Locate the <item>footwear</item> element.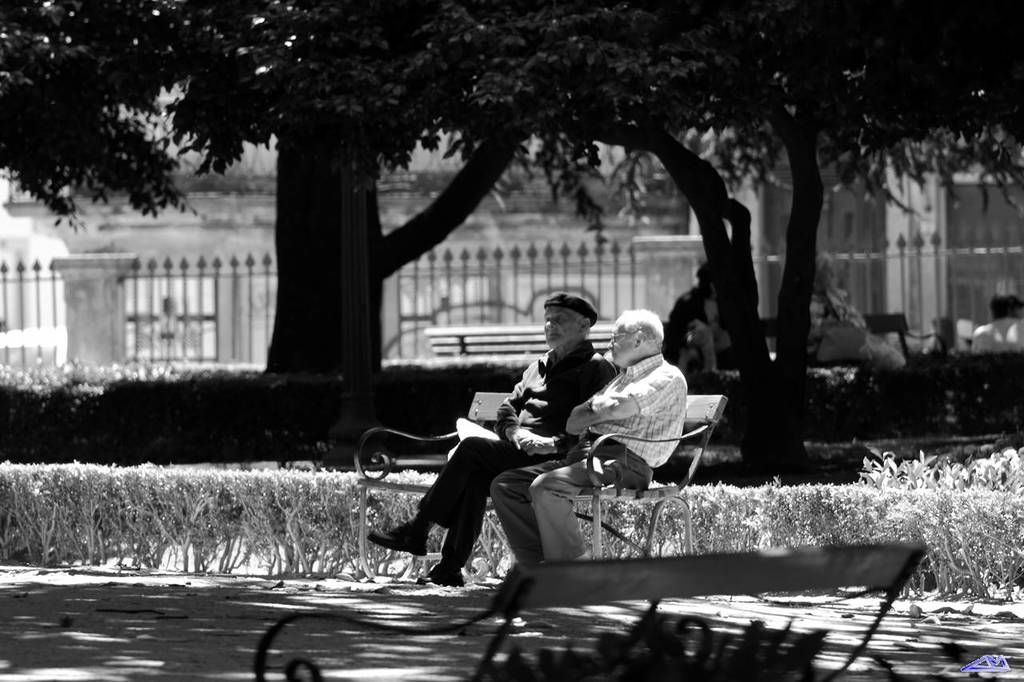
Element bbox: x1=368 y1=521 x2=426 y2=556.
